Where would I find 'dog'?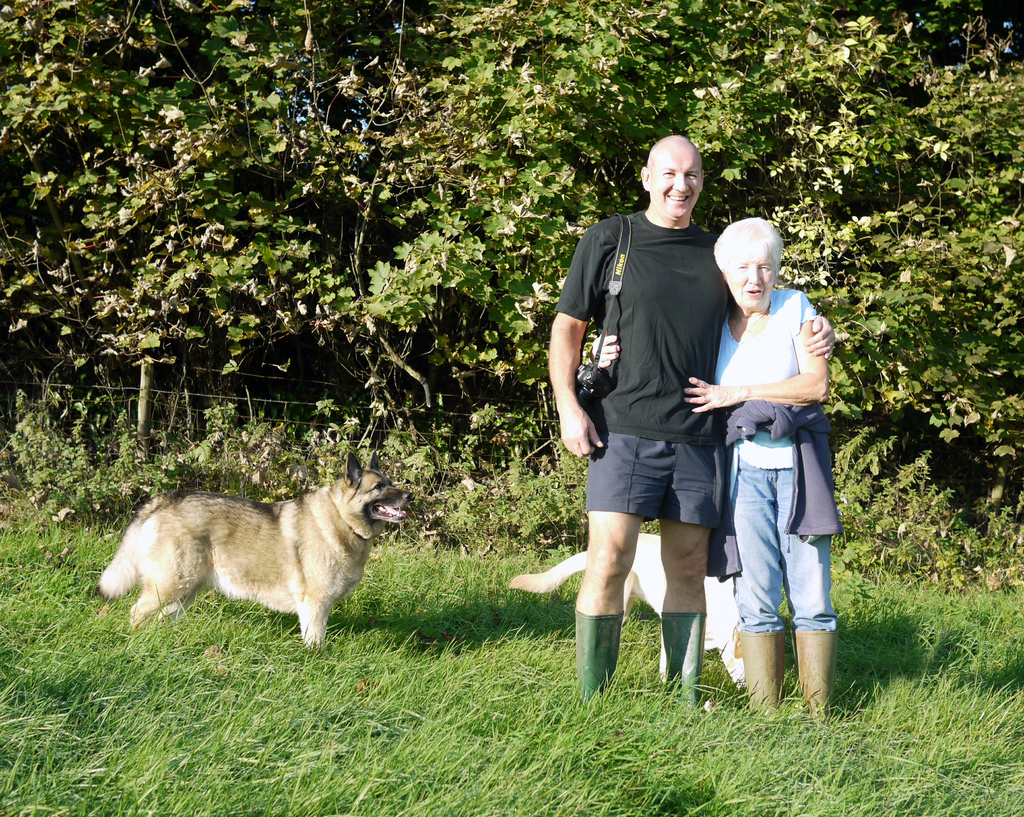
At [left=500, top=531, right=746, bottom=692].
